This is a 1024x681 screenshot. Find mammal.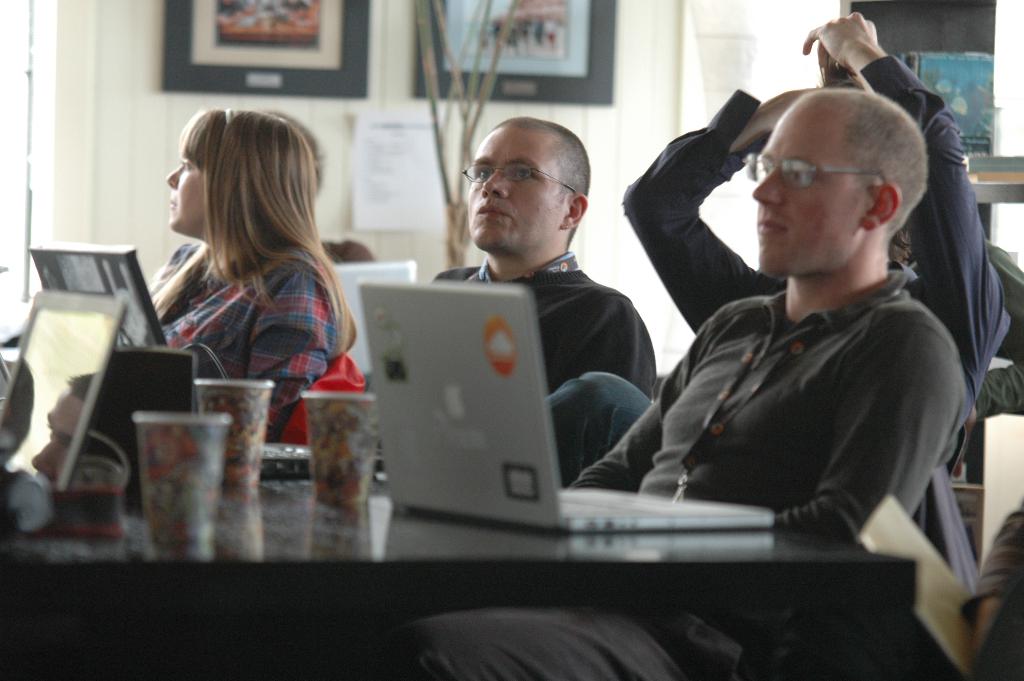
Bounding box: bbox=[426, 117, 659, 402].
